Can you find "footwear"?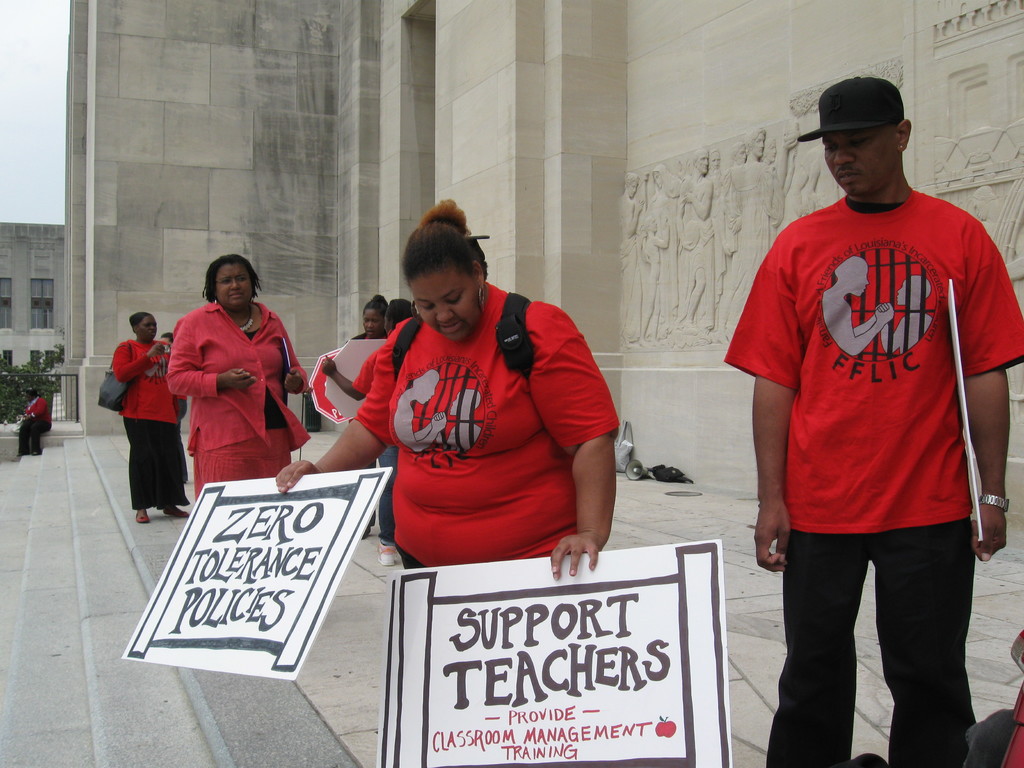
Yes, bounding box: [left=164, top=506, right=190, bottom=513].
